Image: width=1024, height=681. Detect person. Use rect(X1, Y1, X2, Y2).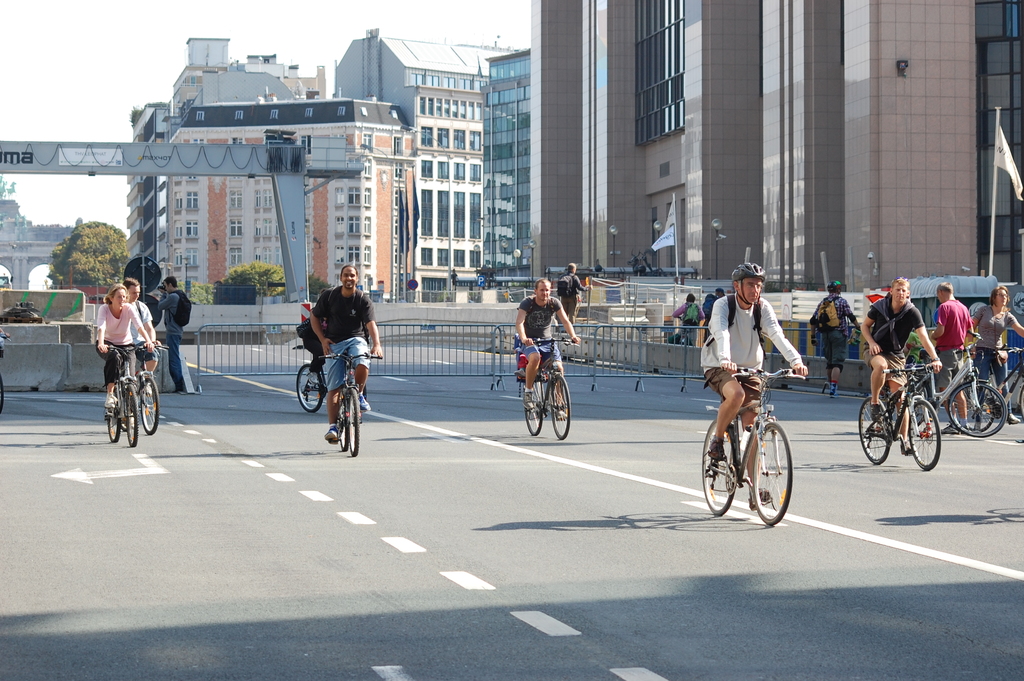
rect(700, 263, 809, 511).
